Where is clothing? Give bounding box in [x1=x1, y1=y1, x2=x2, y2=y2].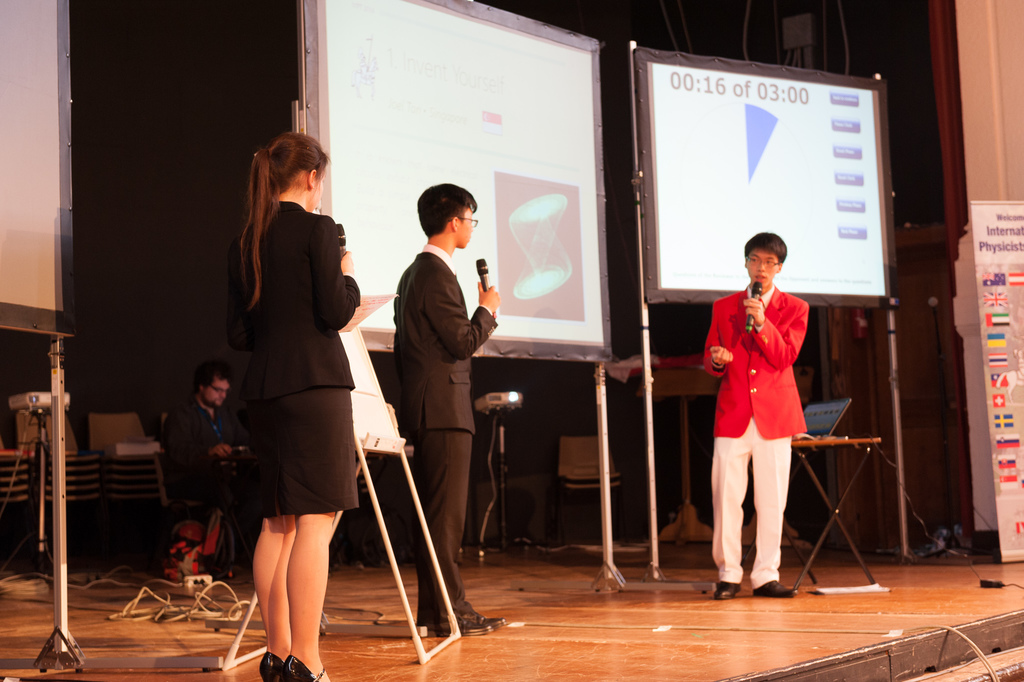
[x1=717, y1=266, x2=826, y2=553].
